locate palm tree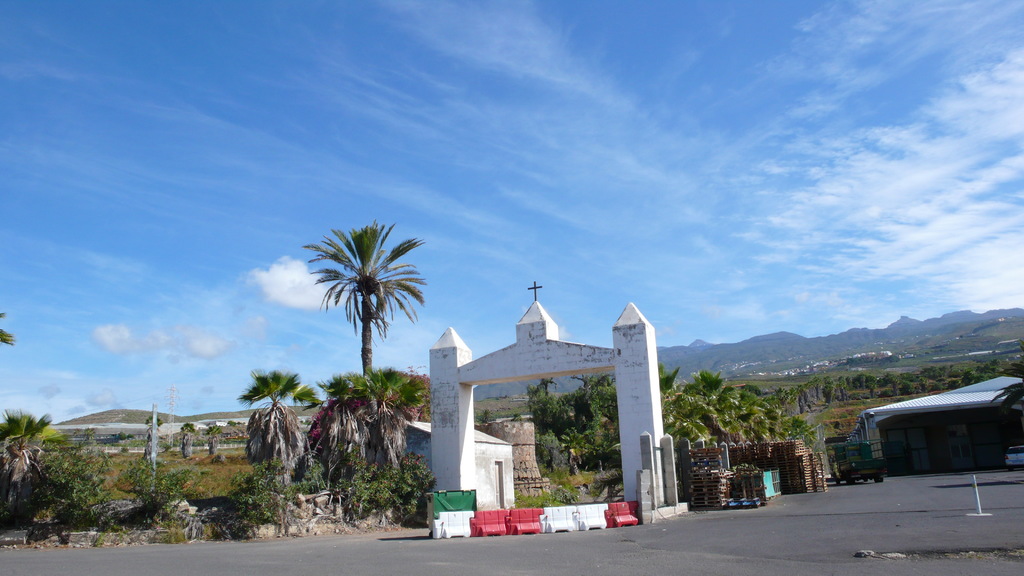
bbox=[534, 377, 587, 431]
